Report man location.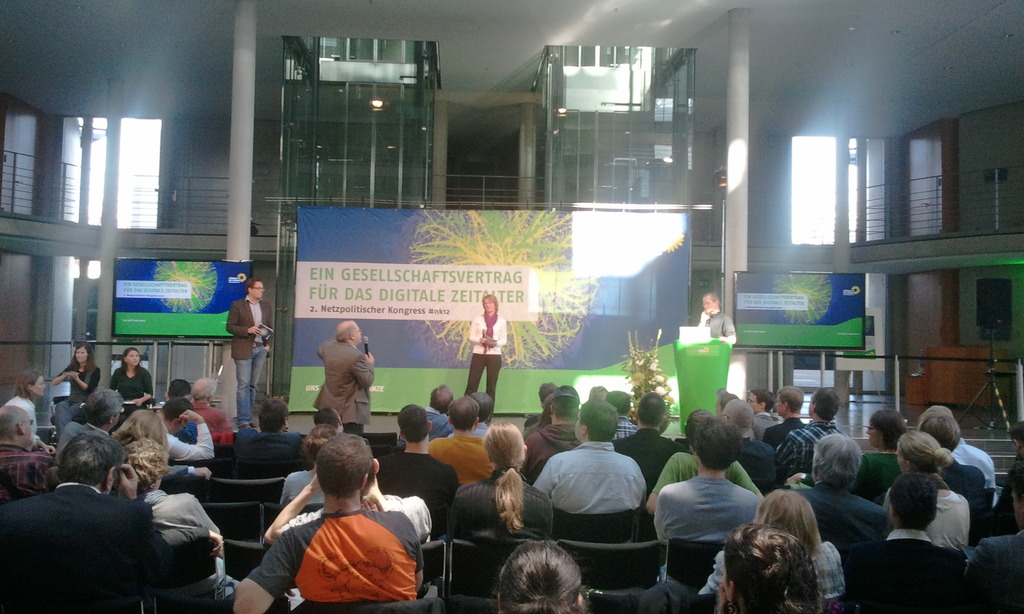
Report: detection(0, 406, 55, 503).
